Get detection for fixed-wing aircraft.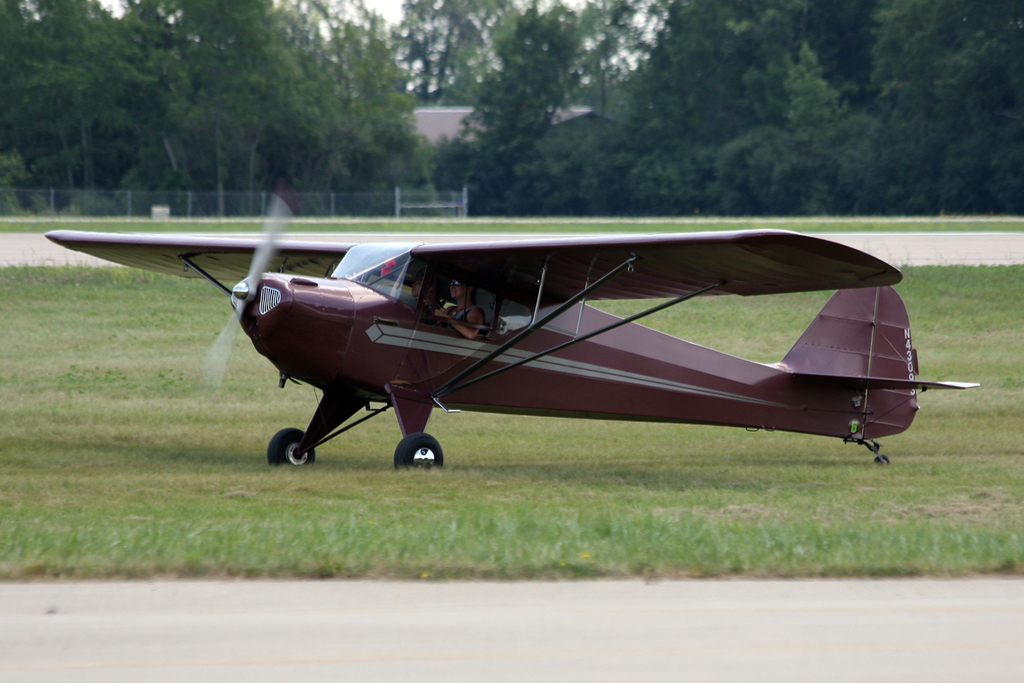
Detection: l=44, t=169, r=979, b=478.
